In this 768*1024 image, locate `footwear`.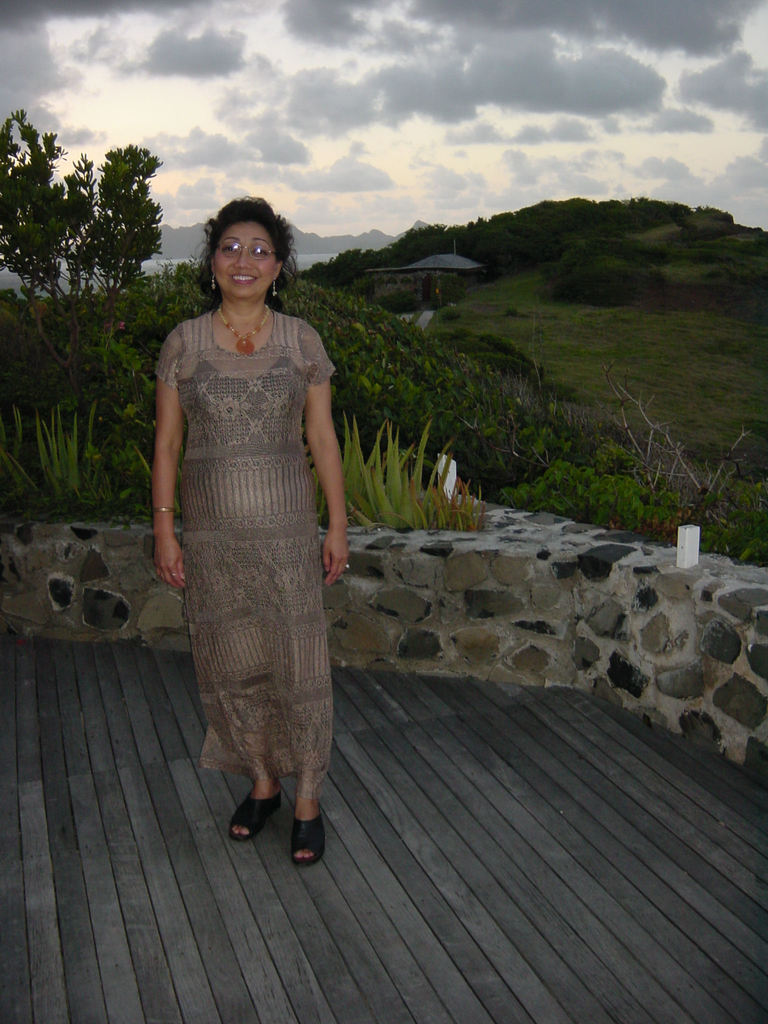
Bounding box: (228, 788, 282, 846).
